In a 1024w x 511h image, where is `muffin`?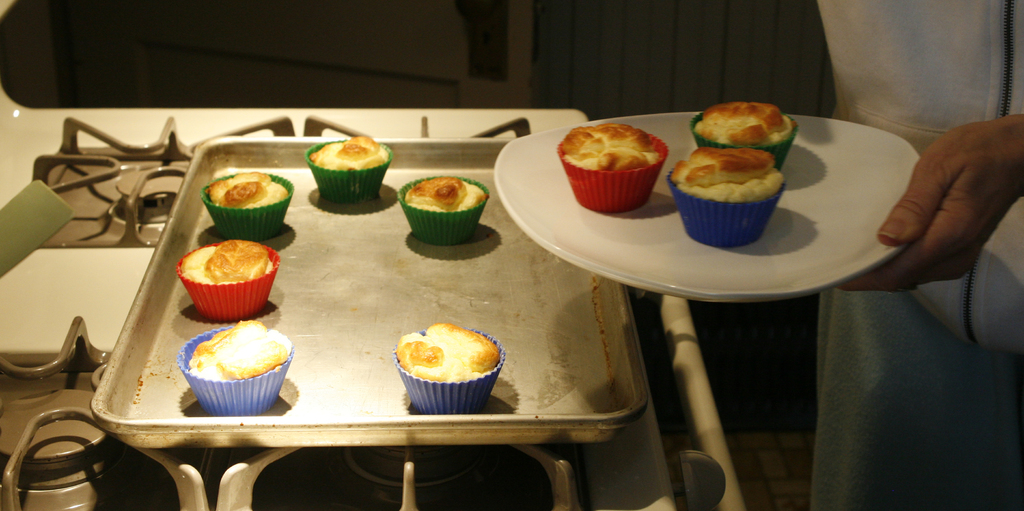
bbox=(177, 317, 294, 416).
